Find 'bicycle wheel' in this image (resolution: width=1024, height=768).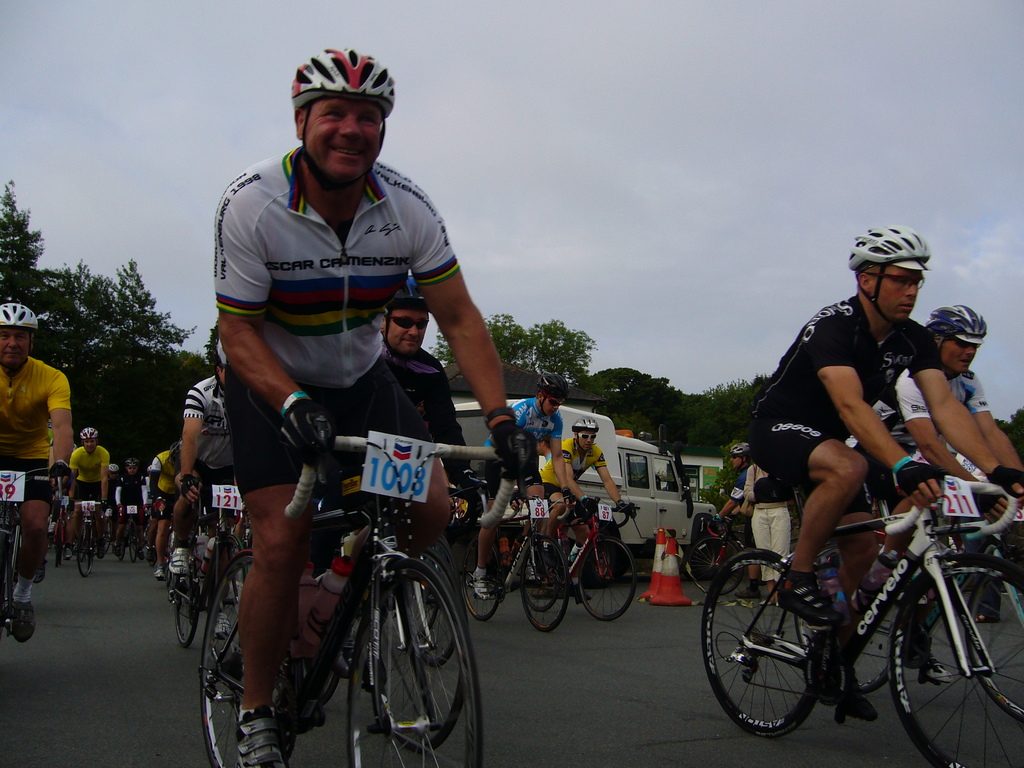
l=578, t=537, r=637, b=621.
